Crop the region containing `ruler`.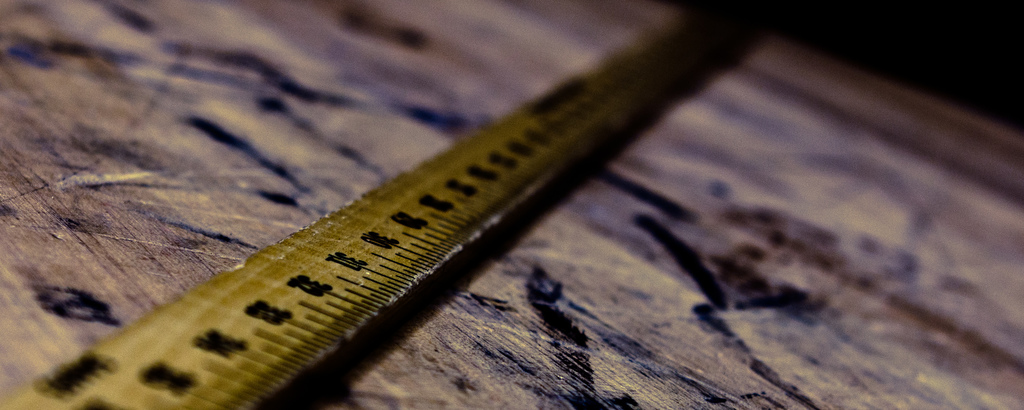
Crop region: 0,6,785,409.
